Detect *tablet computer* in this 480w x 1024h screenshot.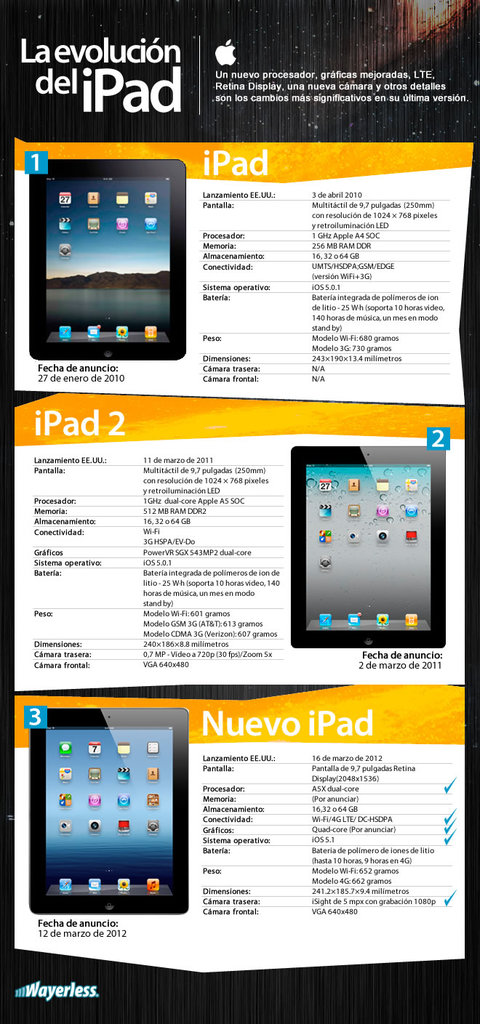
Detection: <box>292,442,447,649</box>.
